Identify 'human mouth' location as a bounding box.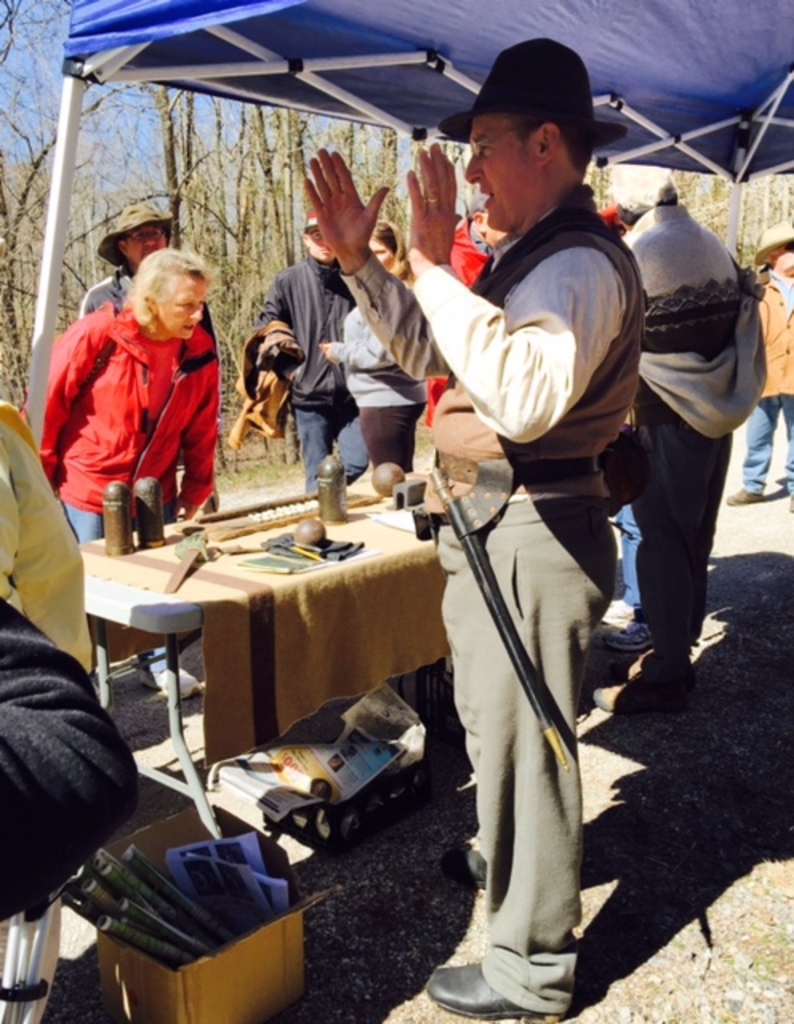
(left=179, top=322, right=203, bottom=331).
